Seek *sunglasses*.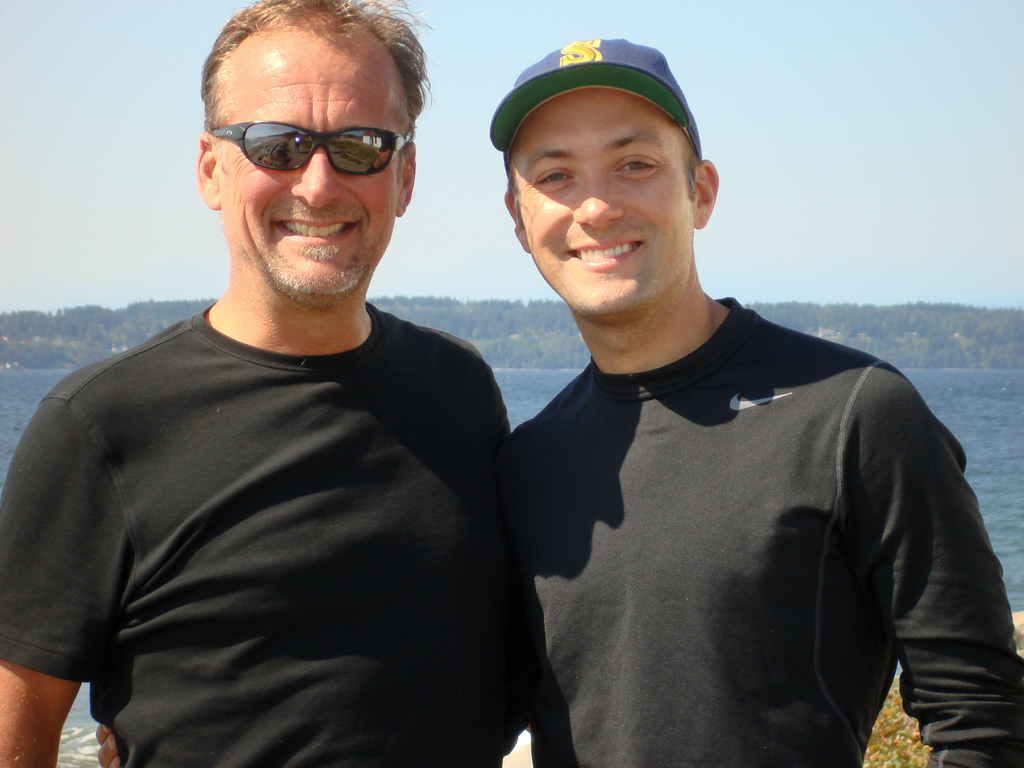
left=211, top=119, right=404, bottom=177.
